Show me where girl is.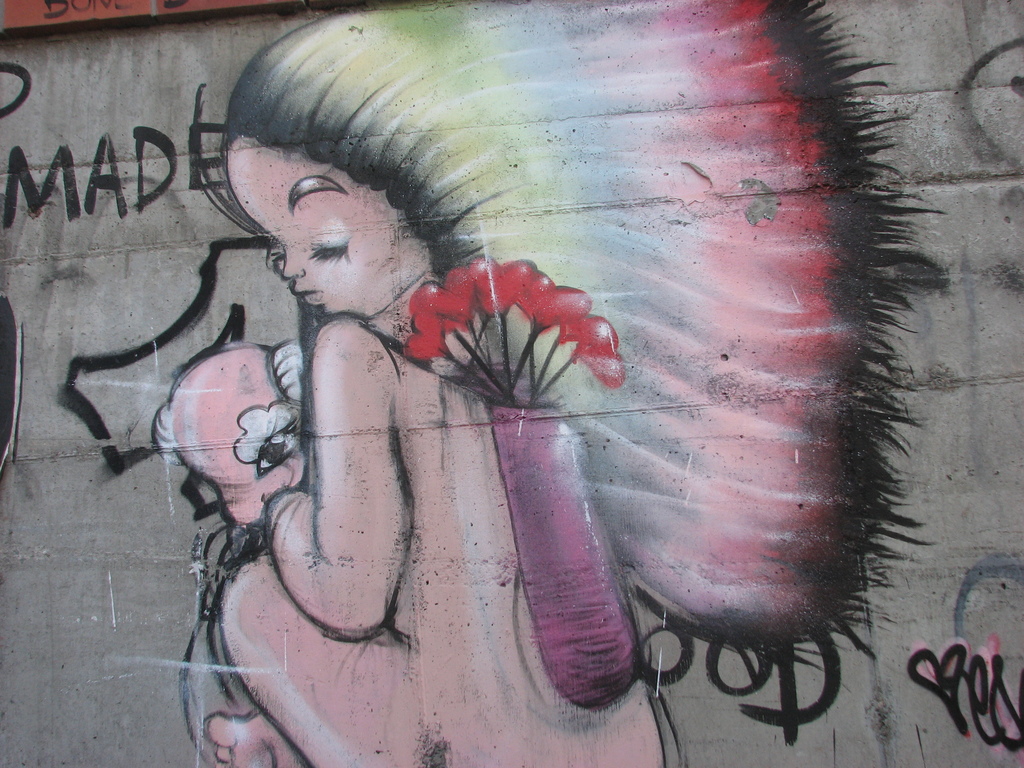
girl is at pyautogui.locateOnScreen(204, 0, 956, 767).
